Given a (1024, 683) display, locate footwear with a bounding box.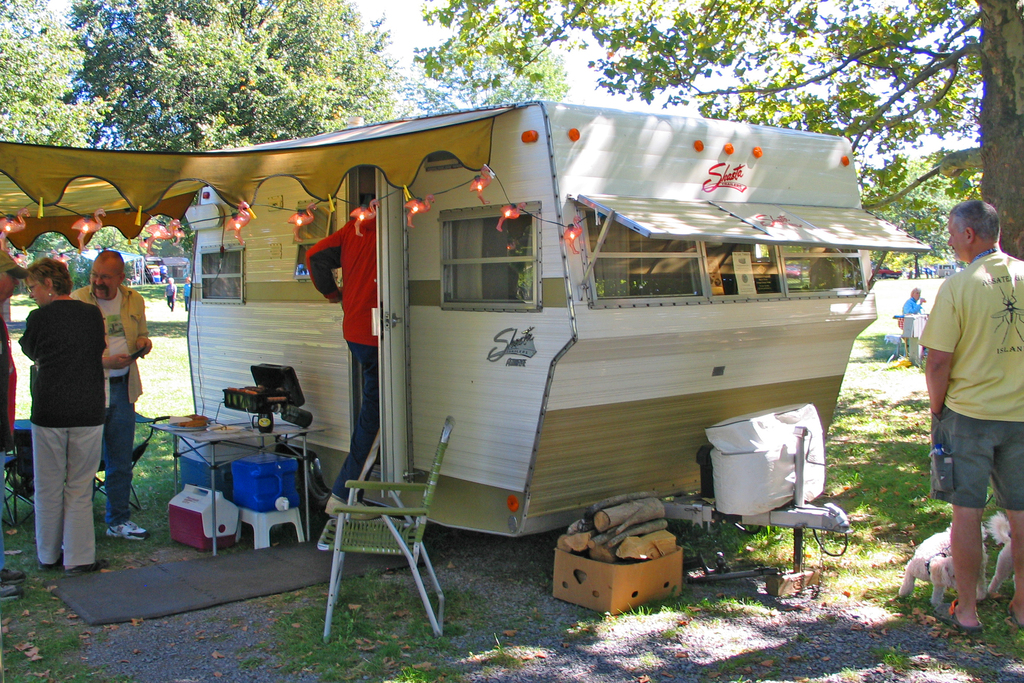
Located: x1=1009 y1=597 x2=1023 y2=630.
